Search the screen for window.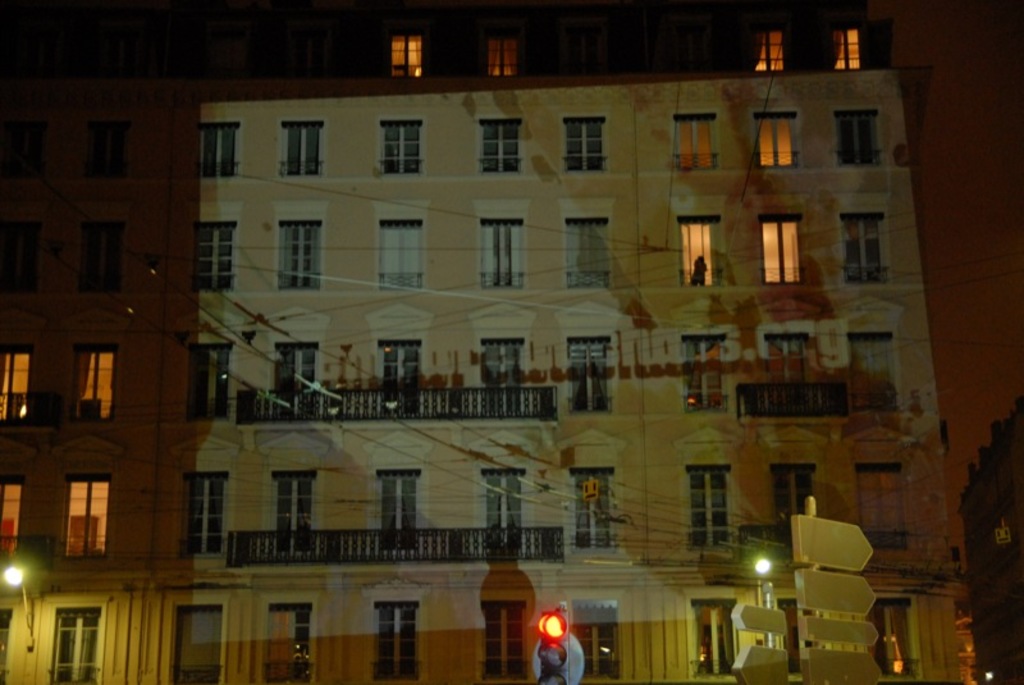
Found at {"x1": 672, "y1": 119, "x2": 714, "y2": 172}.
